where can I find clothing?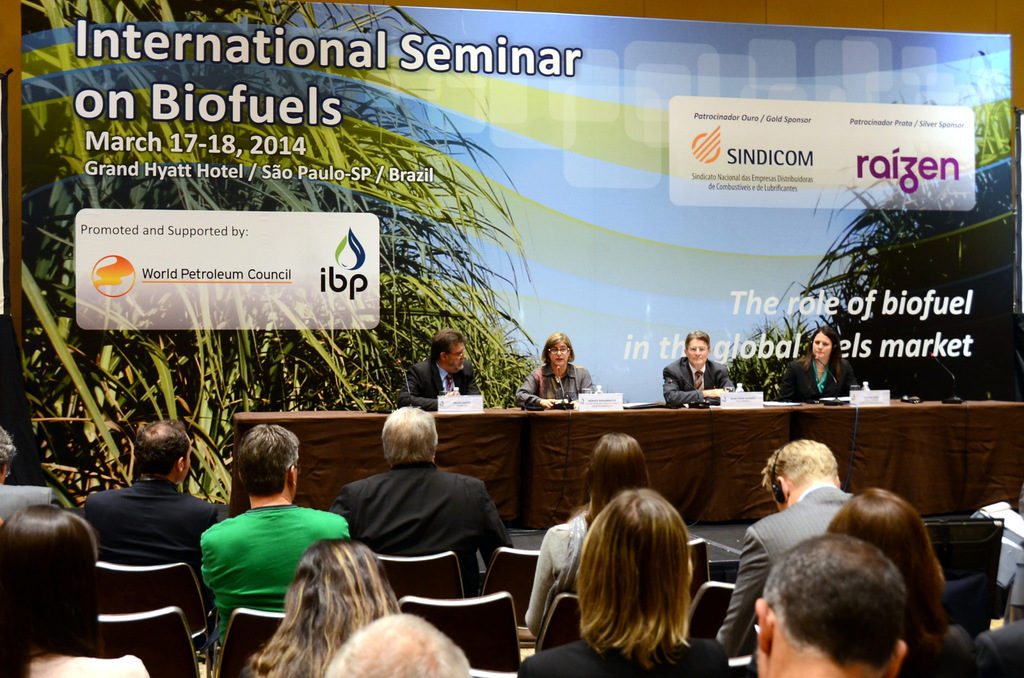
You can find it at 328, 459, 521, 574.
